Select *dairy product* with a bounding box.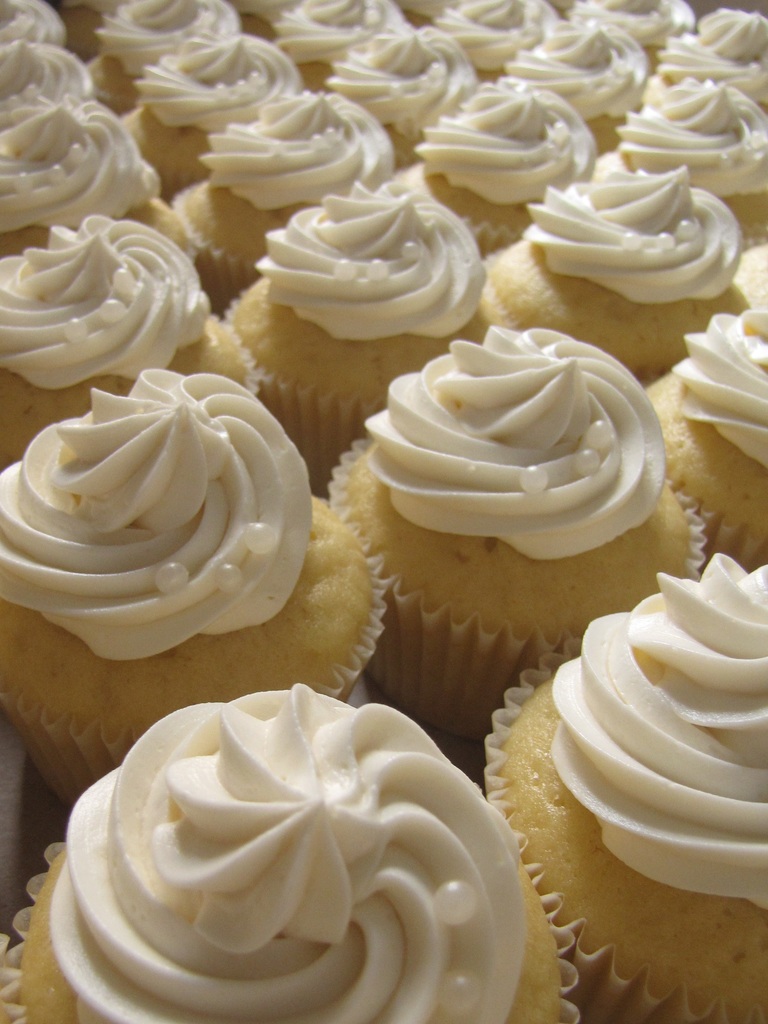
0/360/303/671.
